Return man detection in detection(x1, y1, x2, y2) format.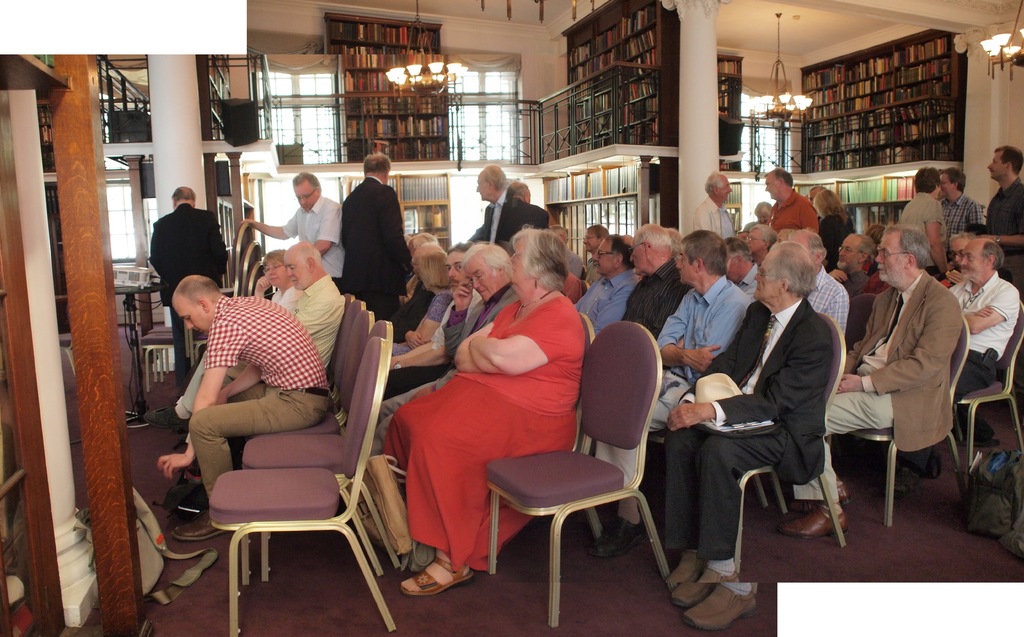
detection(240, 171, 348, 288).
